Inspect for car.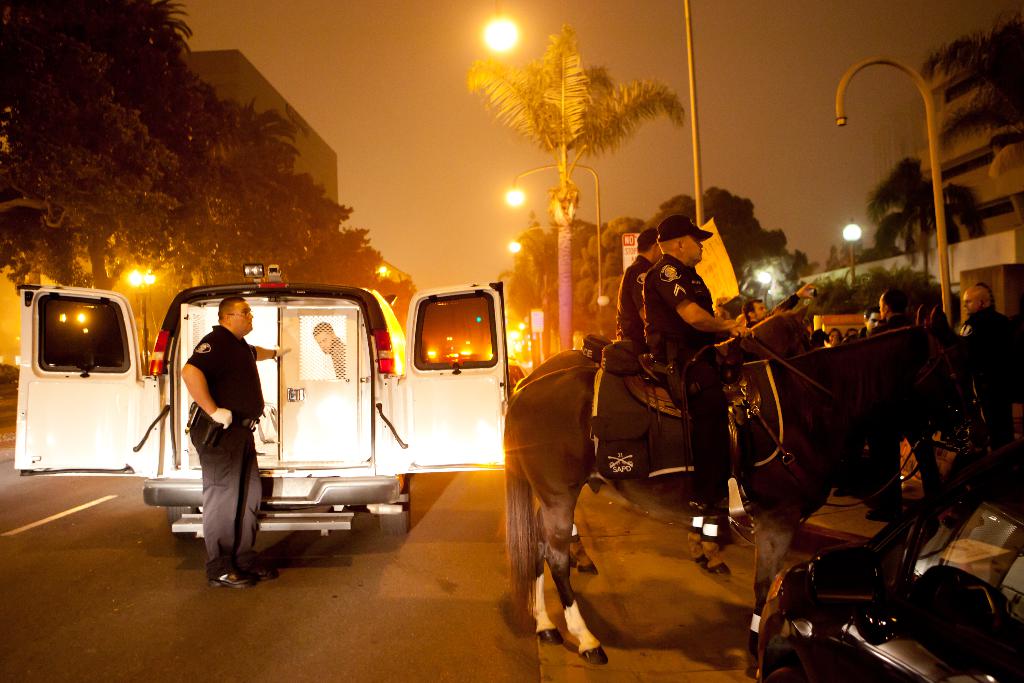
Inspection: [left=750, top=448, right=1023, bottom=682].
